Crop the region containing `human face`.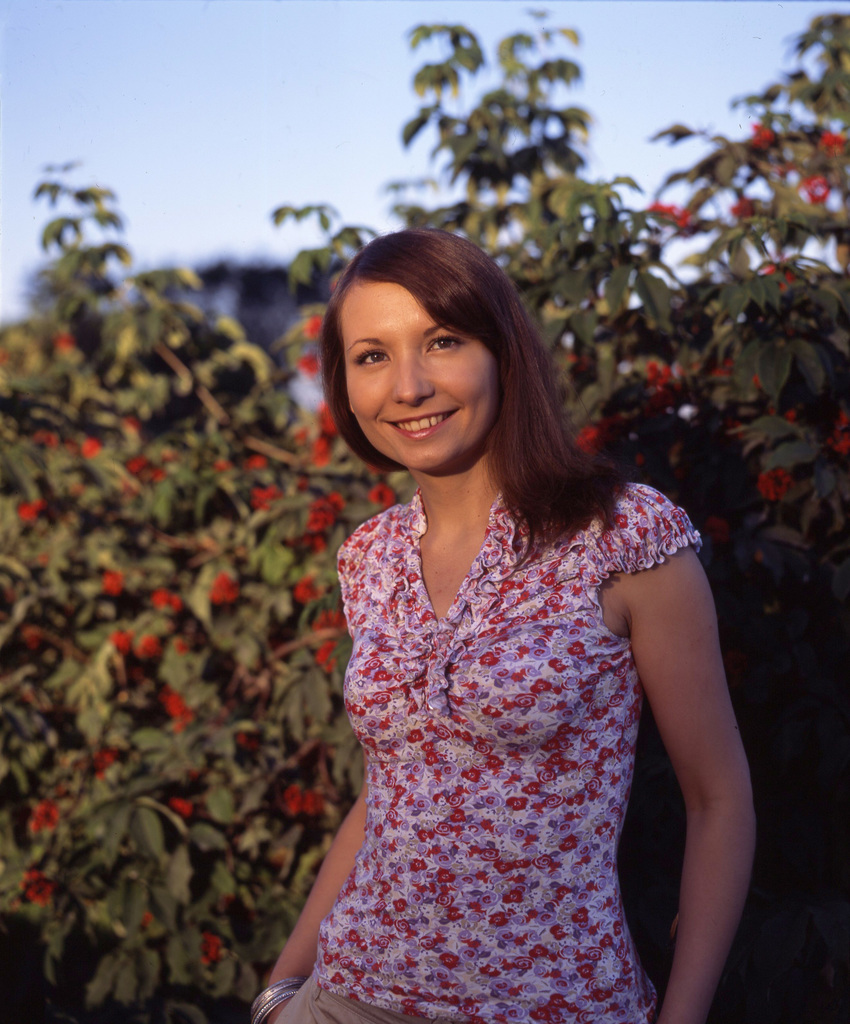
Crop region: 343:274:505:476.
